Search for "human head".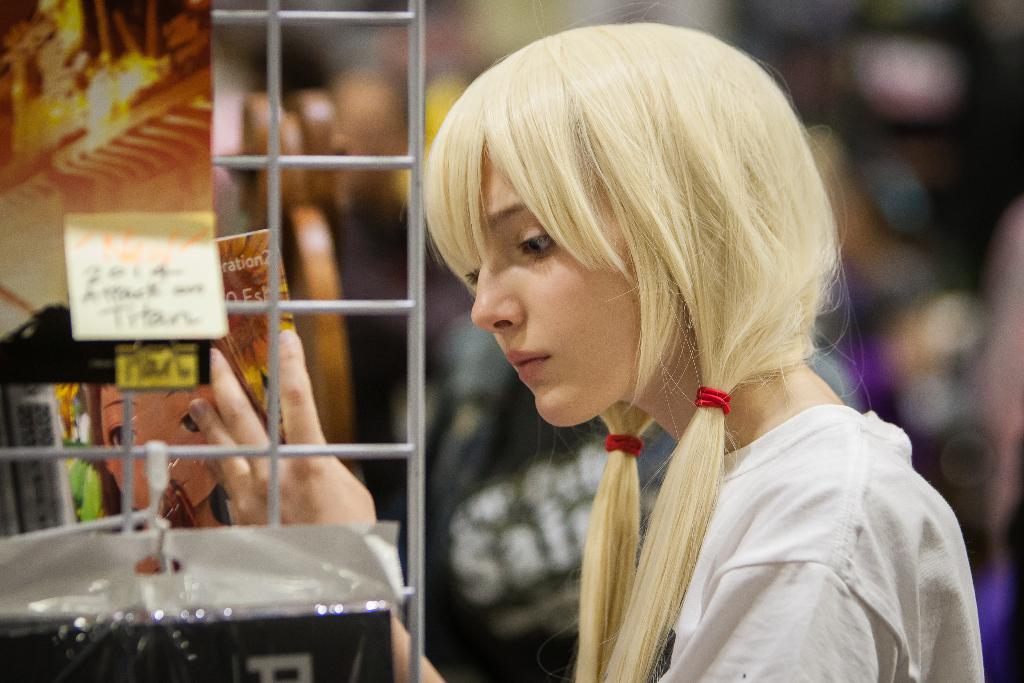
Found at [421,20,831,484].
